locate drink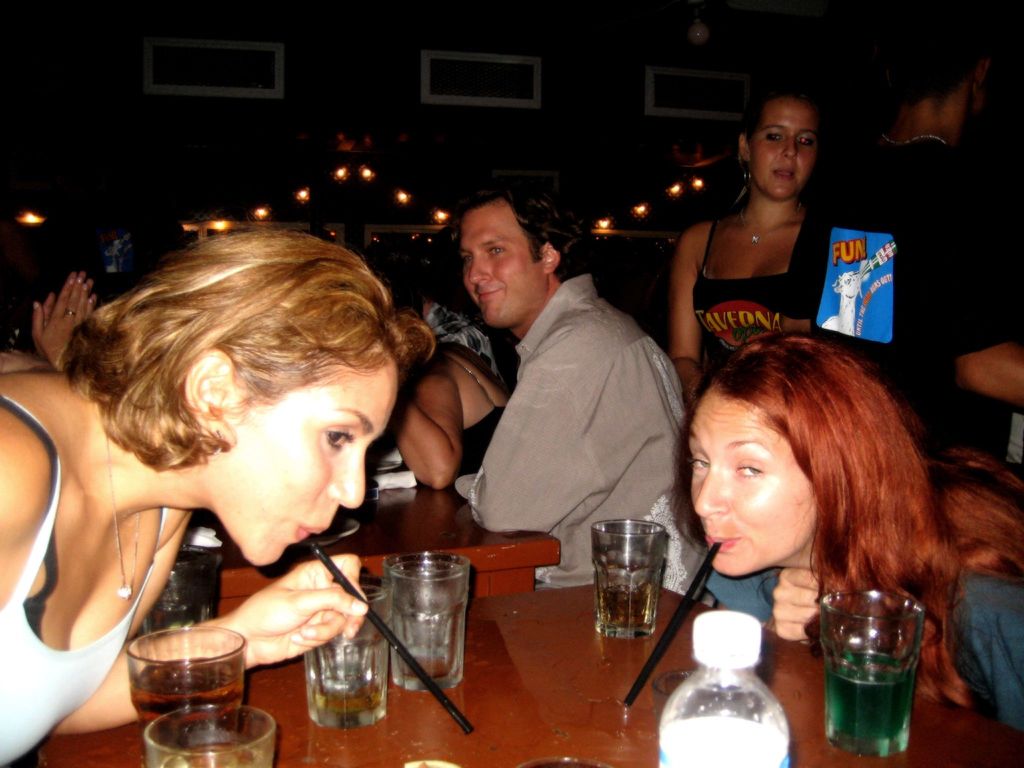
region(305, 671, 383, 711)
